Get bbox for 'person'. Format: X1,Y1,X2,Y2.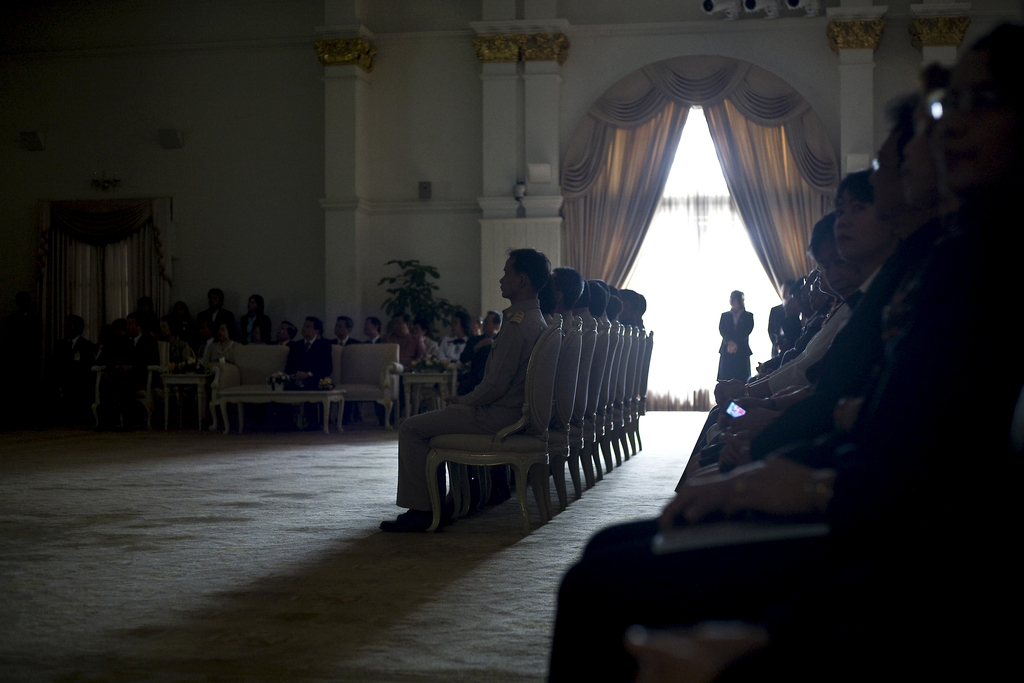
712,289,764,405.
